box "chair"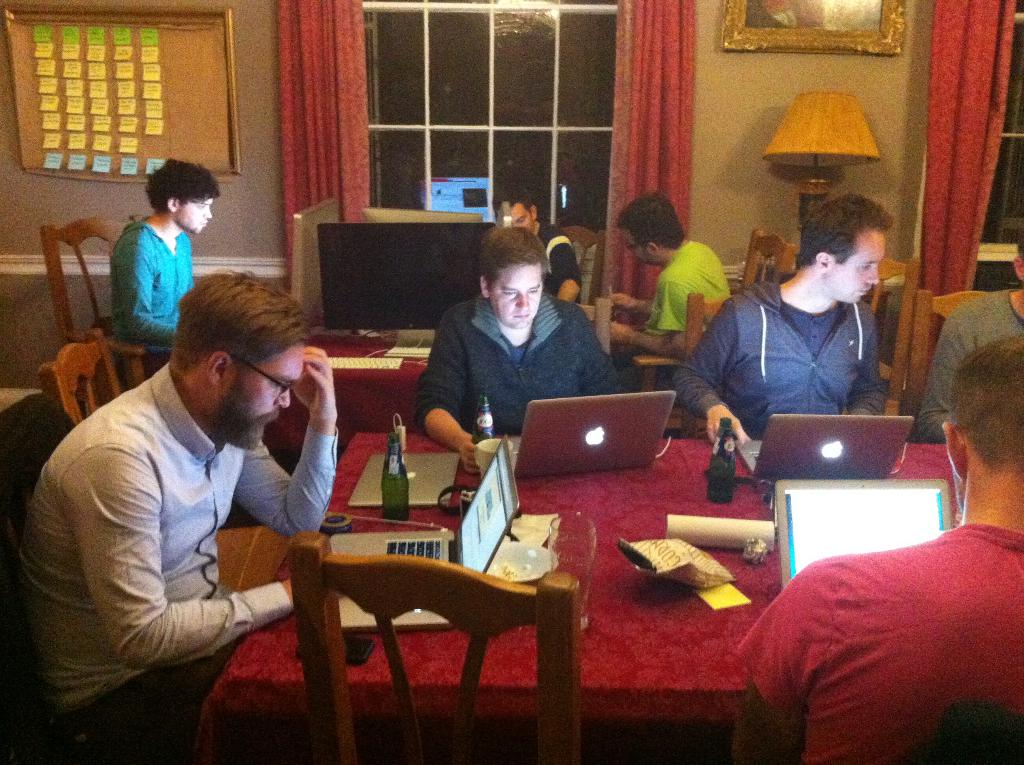
region(235, 506, 576, 732)
